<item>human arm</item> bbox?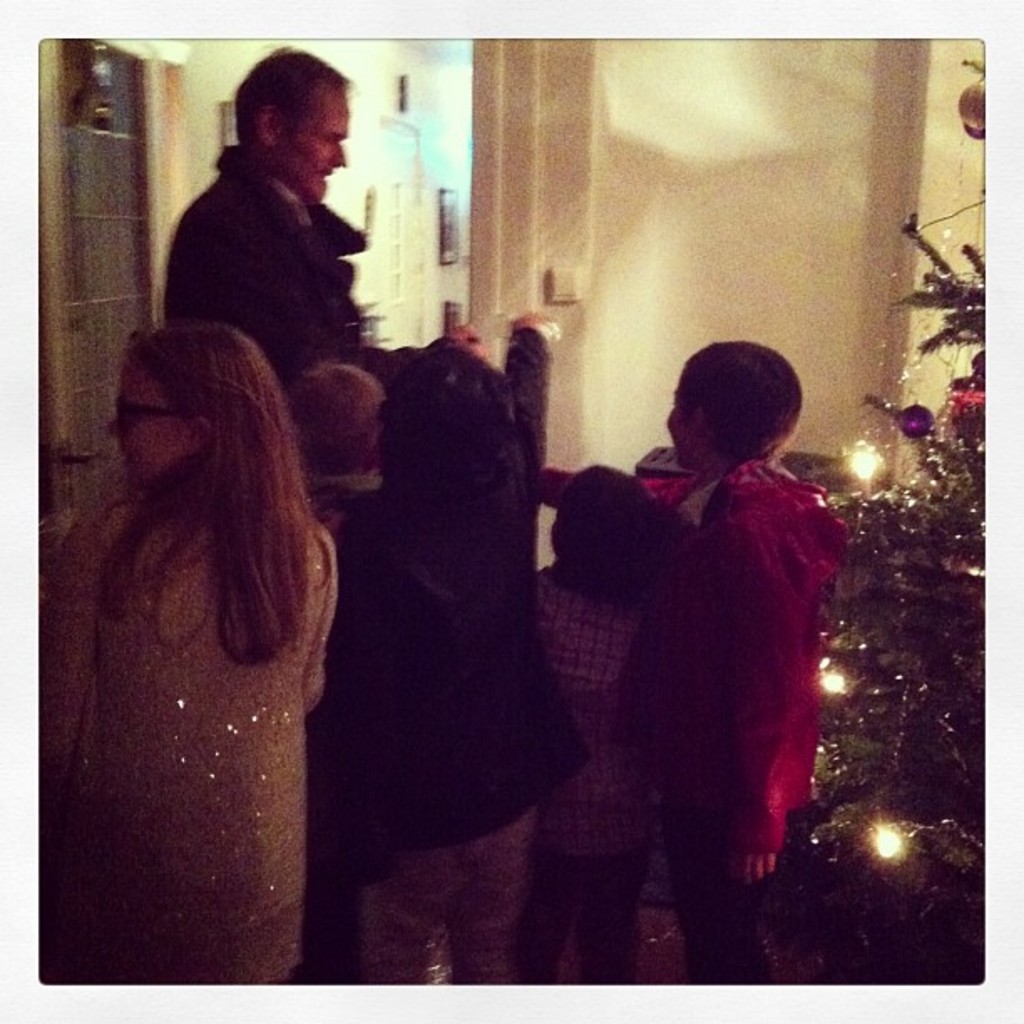
l=28, t=504, r=119, b=760
